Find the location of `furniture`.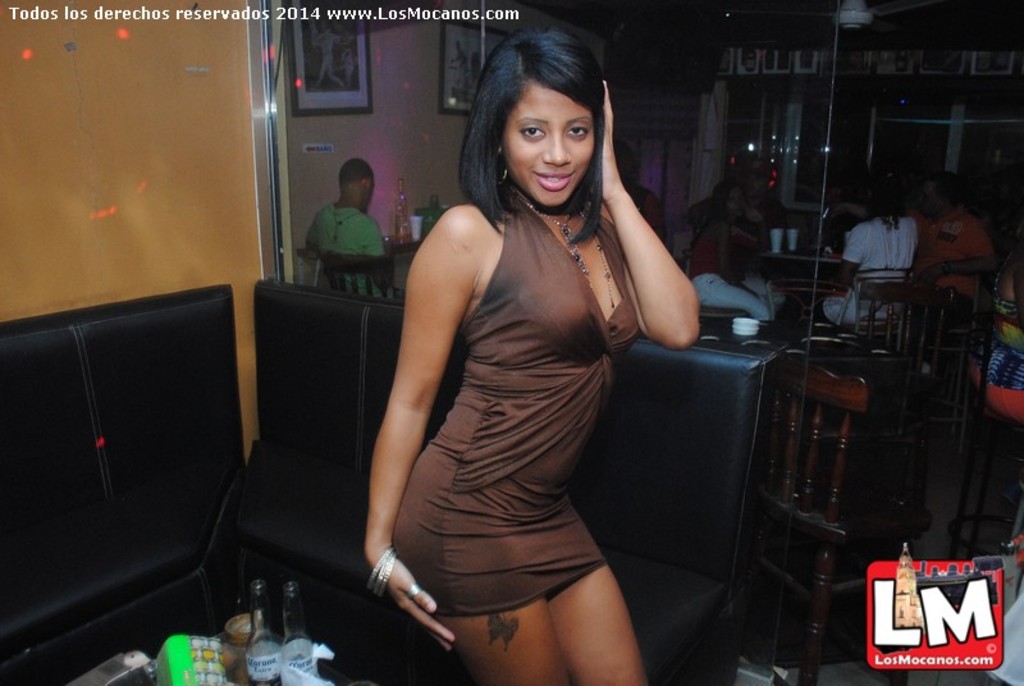
Location: pyautogui.locateOnScreen(938, 282, 1023, 562).
